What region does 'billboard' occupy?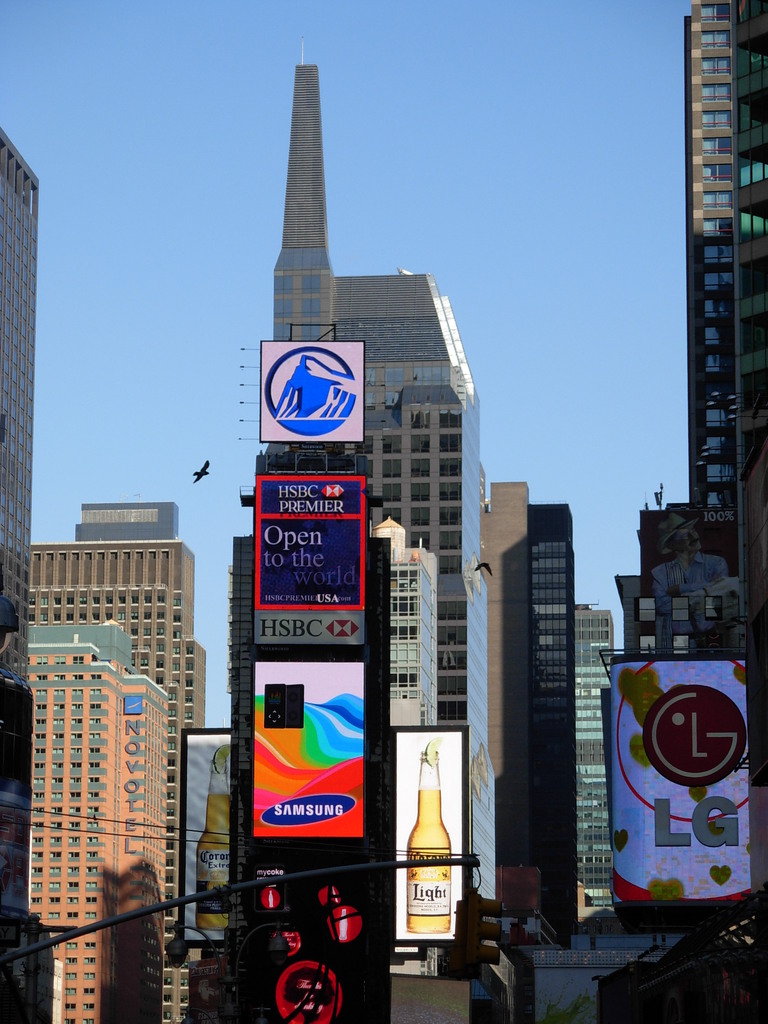
left=612, top=650, right=758, bottom=915.
